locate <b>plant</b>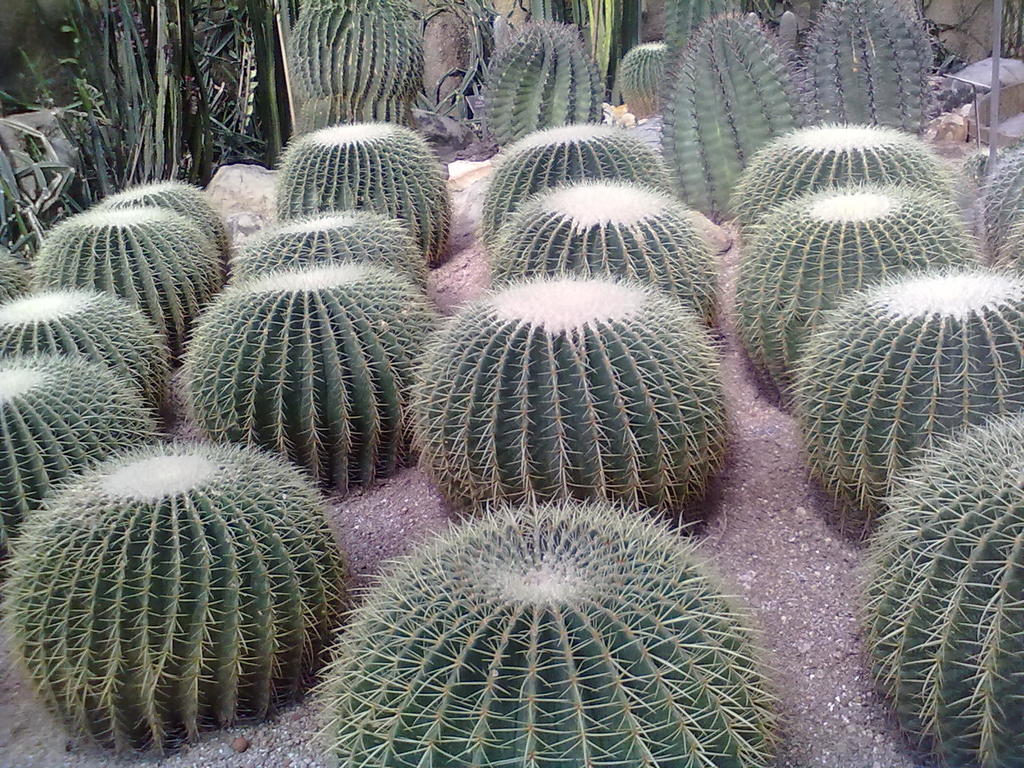
[509,152,728,338]
